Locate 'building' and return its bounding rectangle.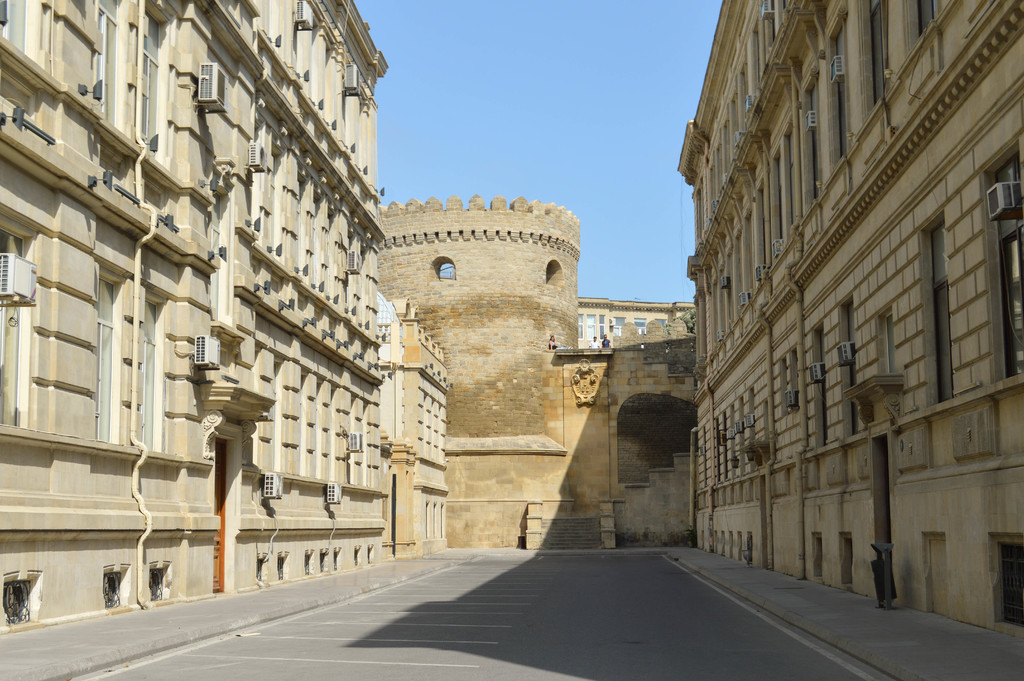
(left=374, top=193, right=698, bottom=546).
